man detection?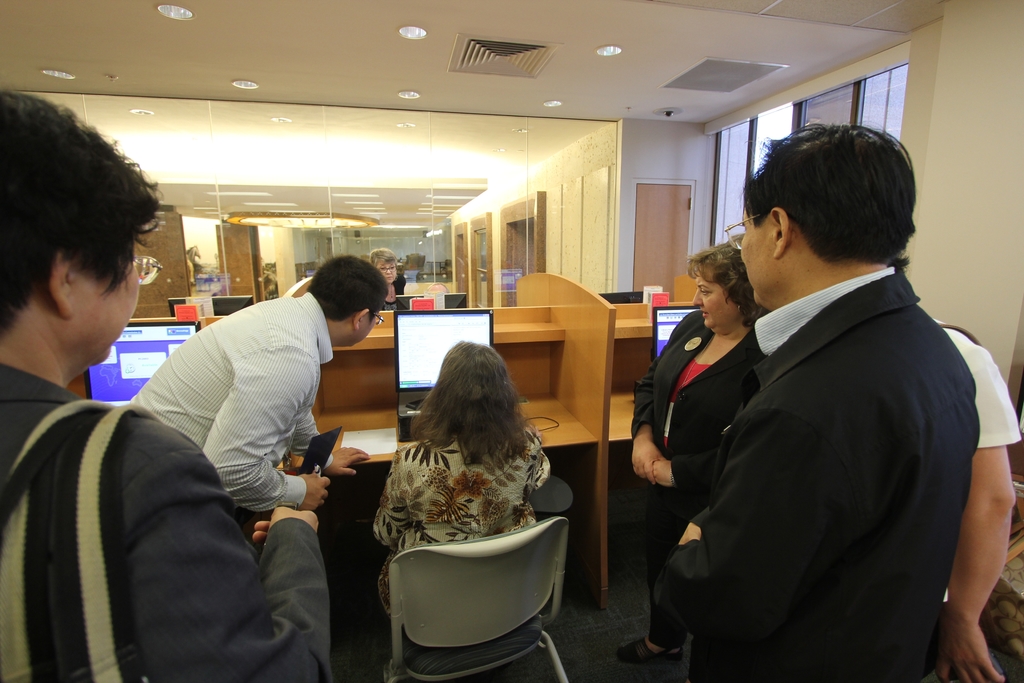
x1=126 y1=255 x2=387 y2=552
